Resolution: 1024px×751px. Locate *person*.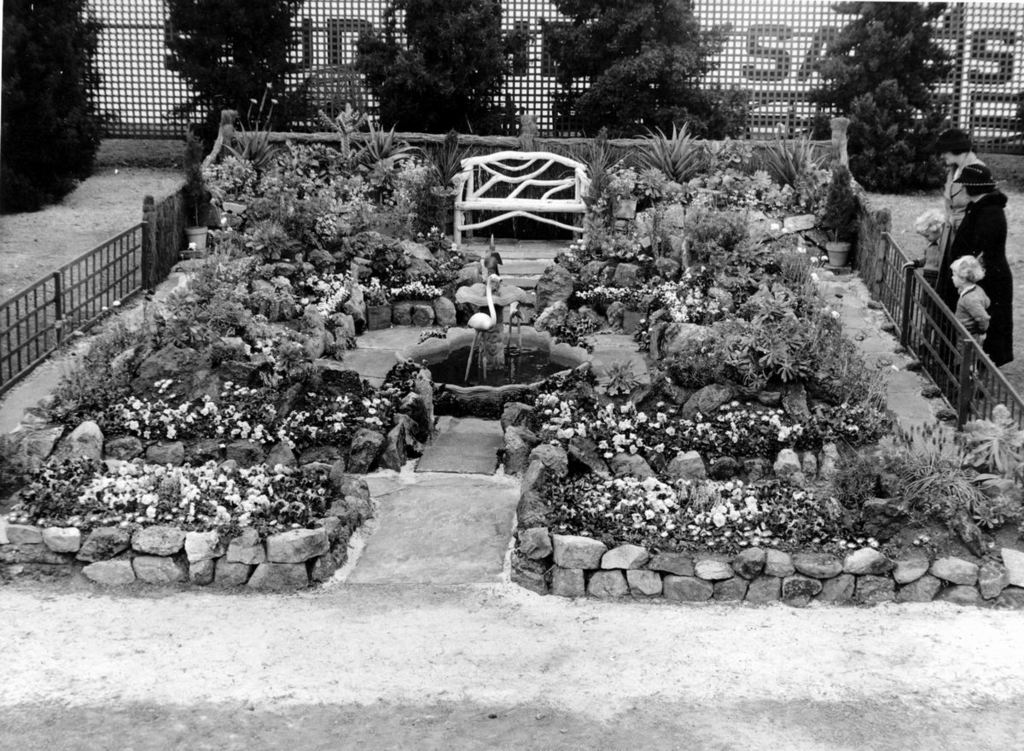
[943,161,1015,364].
